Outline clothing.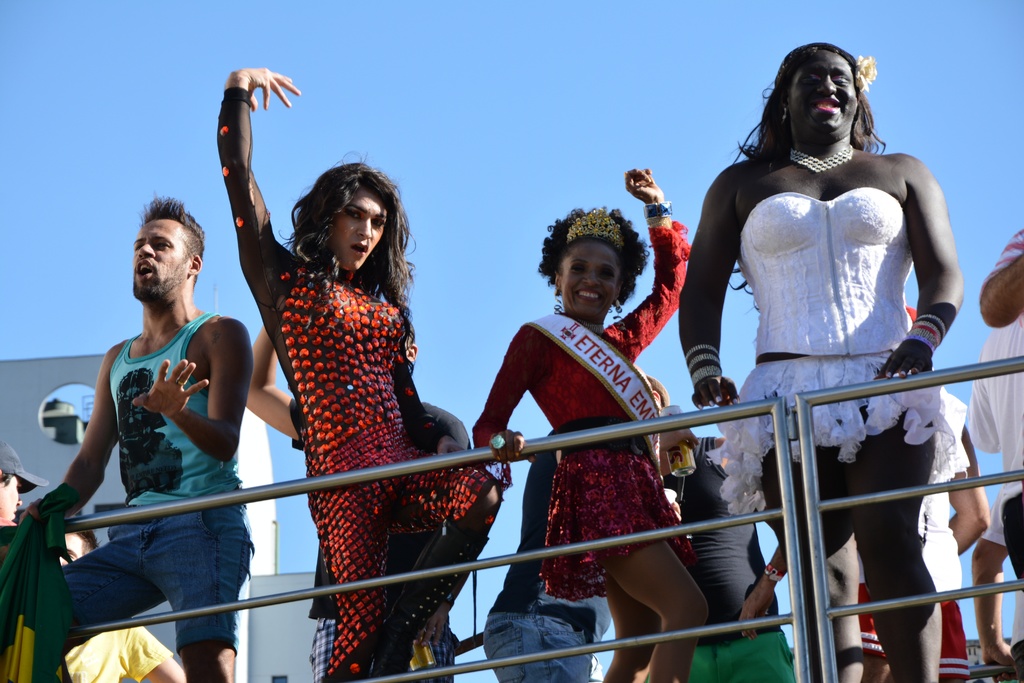
Outline: box=[485, 435, 595, 682].
